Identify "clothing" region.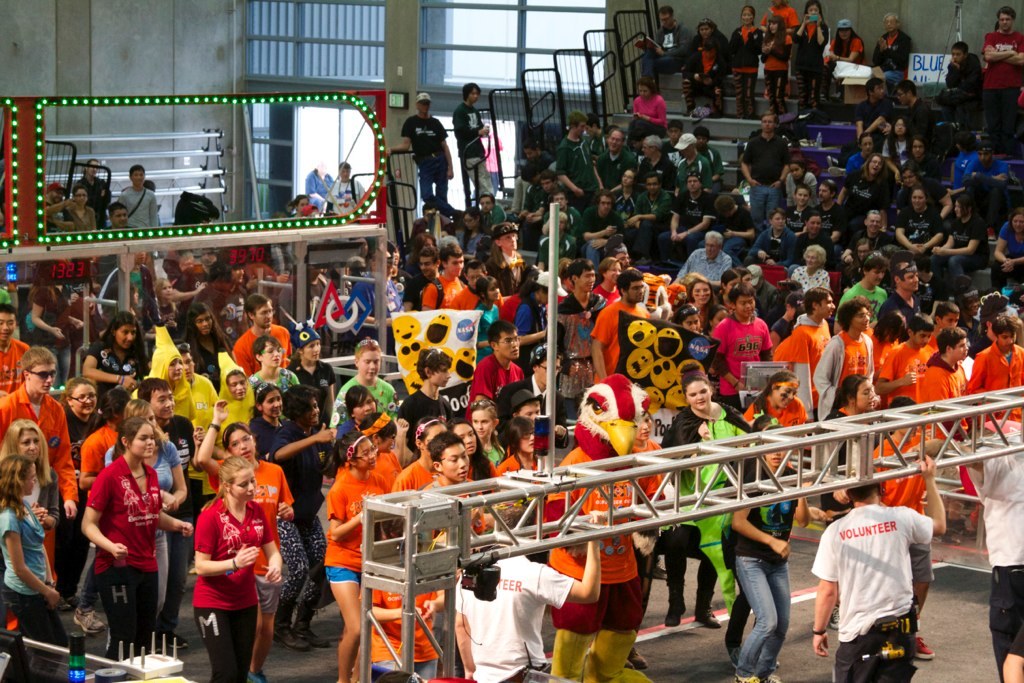
Region: select_region(549, 135, 588, 210).
